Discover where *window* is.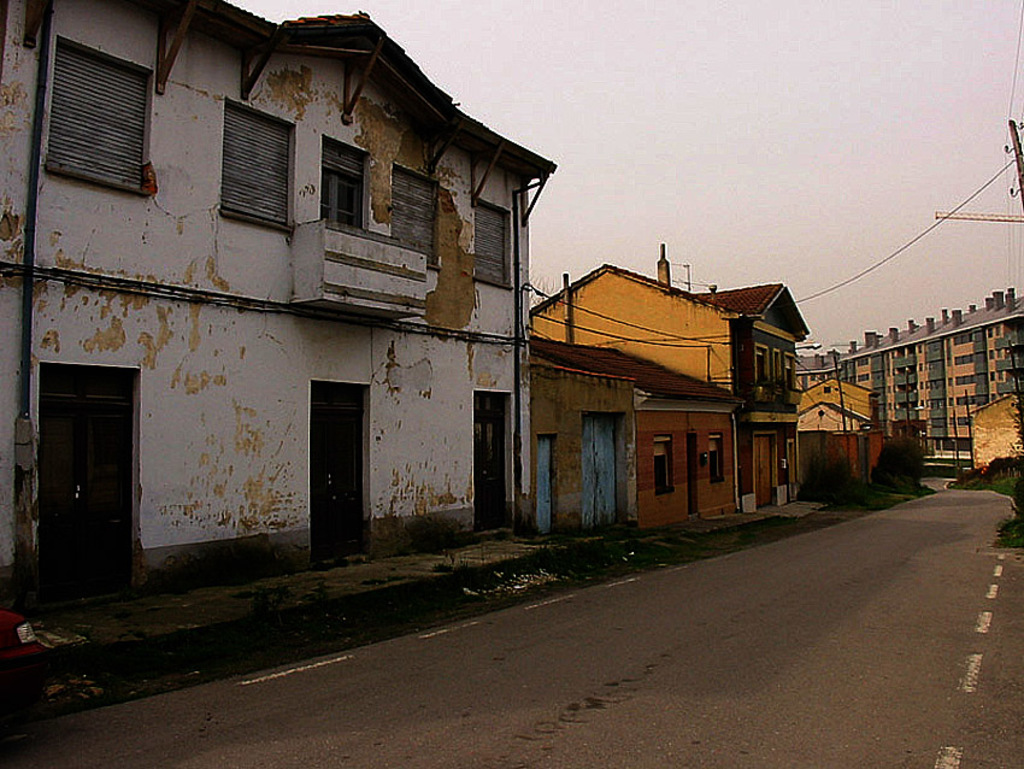
Discovered at detection(948, 377, 957, 386).
